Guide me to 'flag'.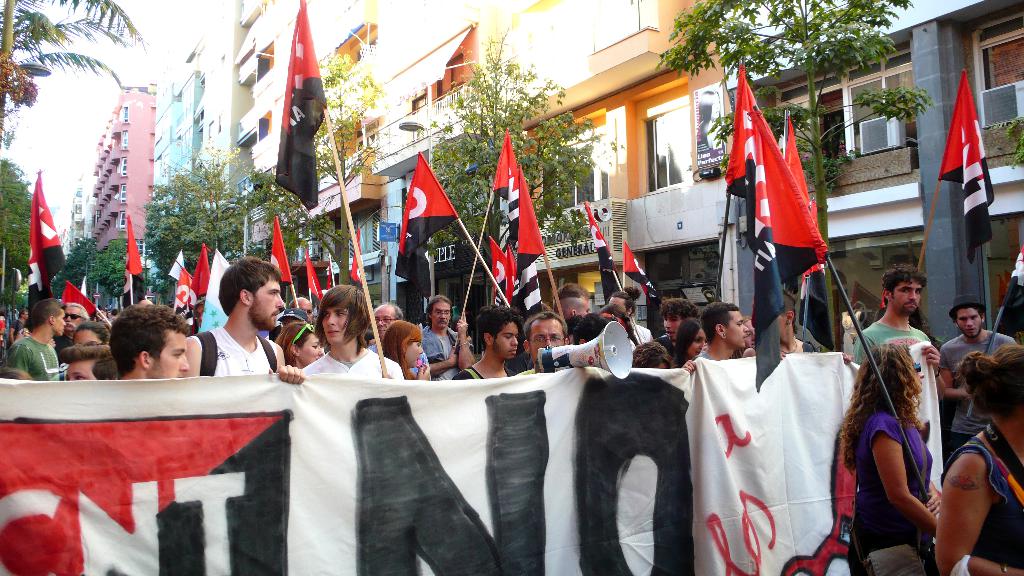
Guidance: <box>191,244,213,298</box>.
